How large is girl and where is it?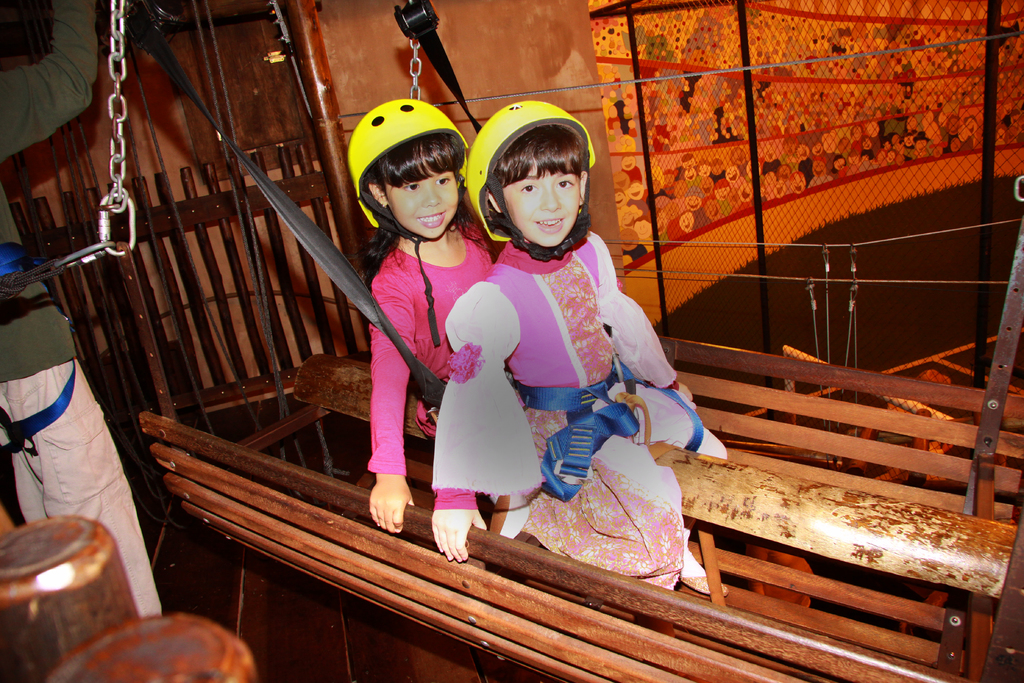
Bounding box: 432,100,730,594.
